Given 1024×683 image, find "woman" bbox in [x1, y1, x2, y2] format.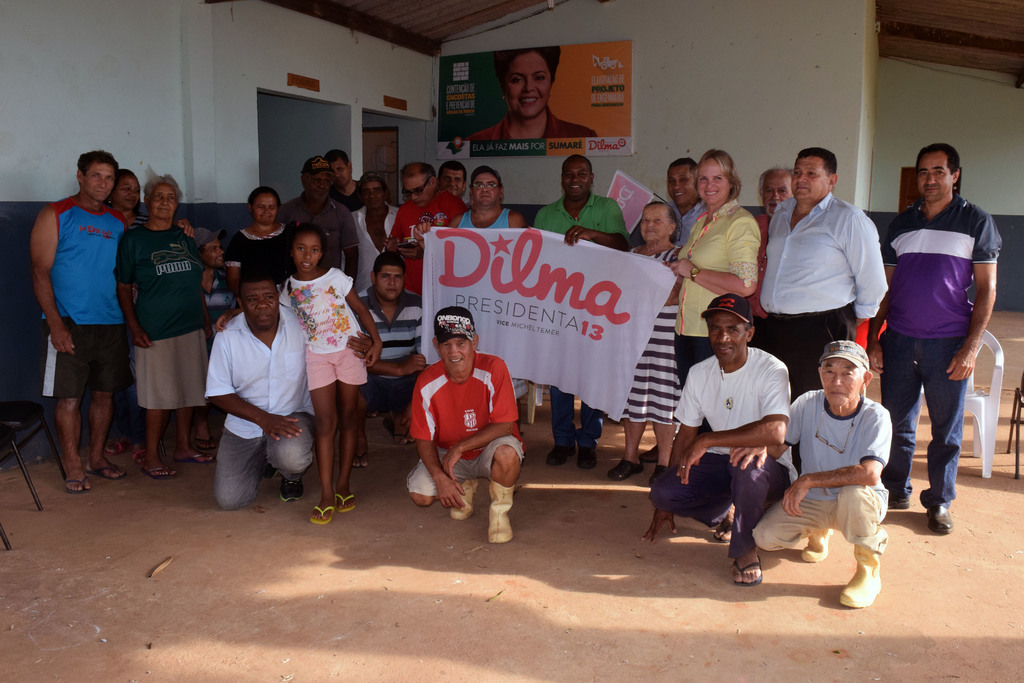
[104, 170, 192, 464].
